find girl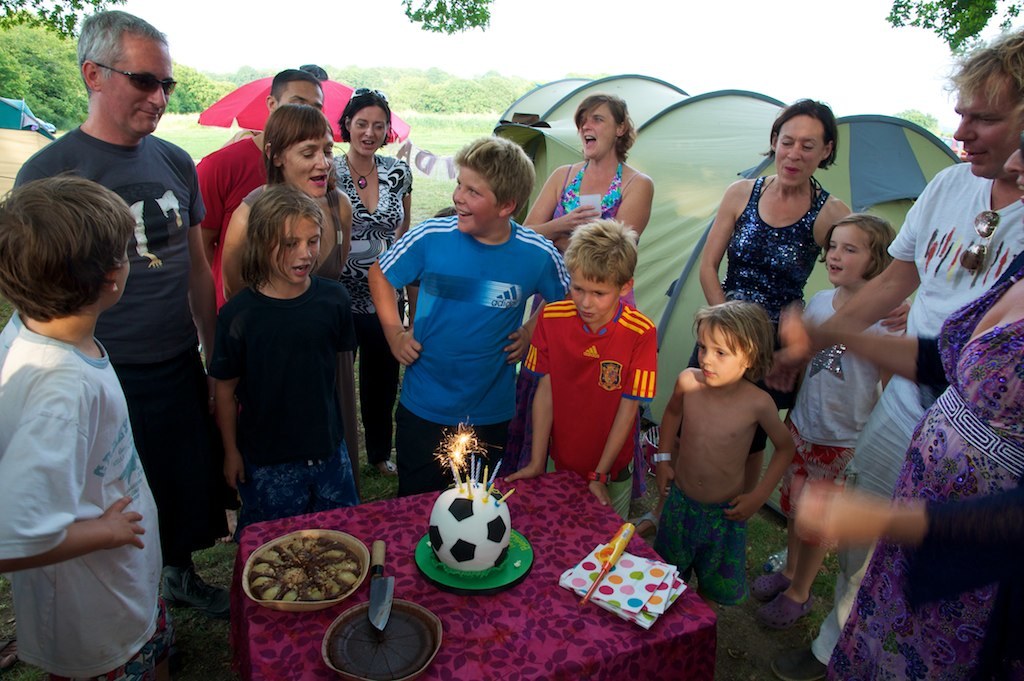
x1=206 y1=186 x2=364 y2=542
